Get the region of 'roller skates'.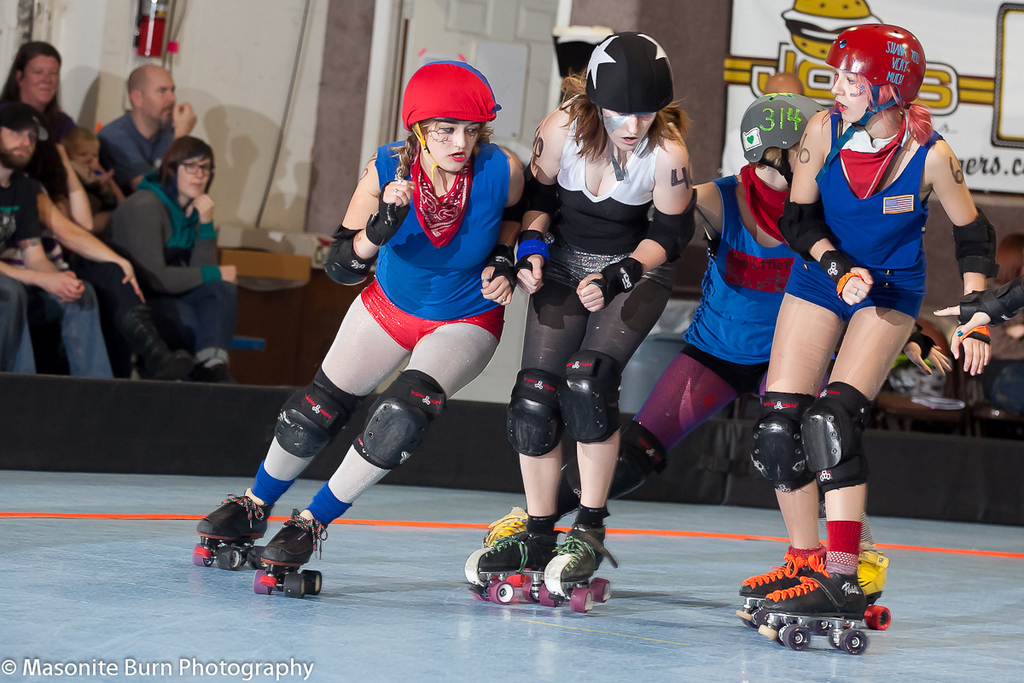
851, 544, 899, 633.
